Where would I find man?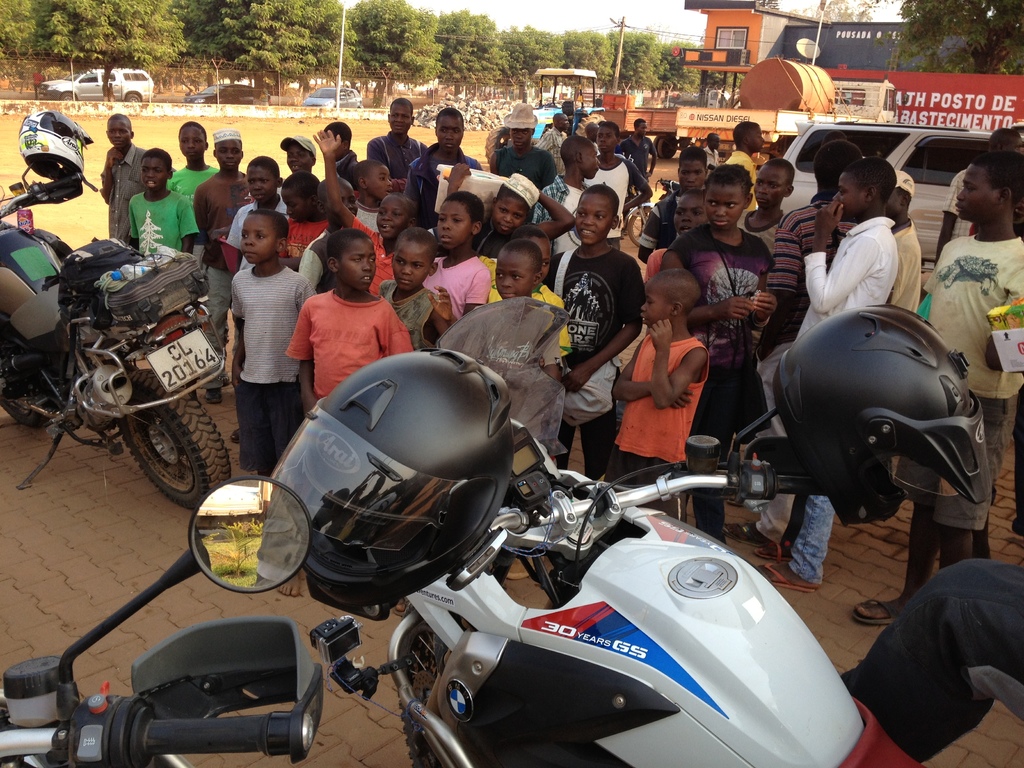
At 174/116/212/277.
